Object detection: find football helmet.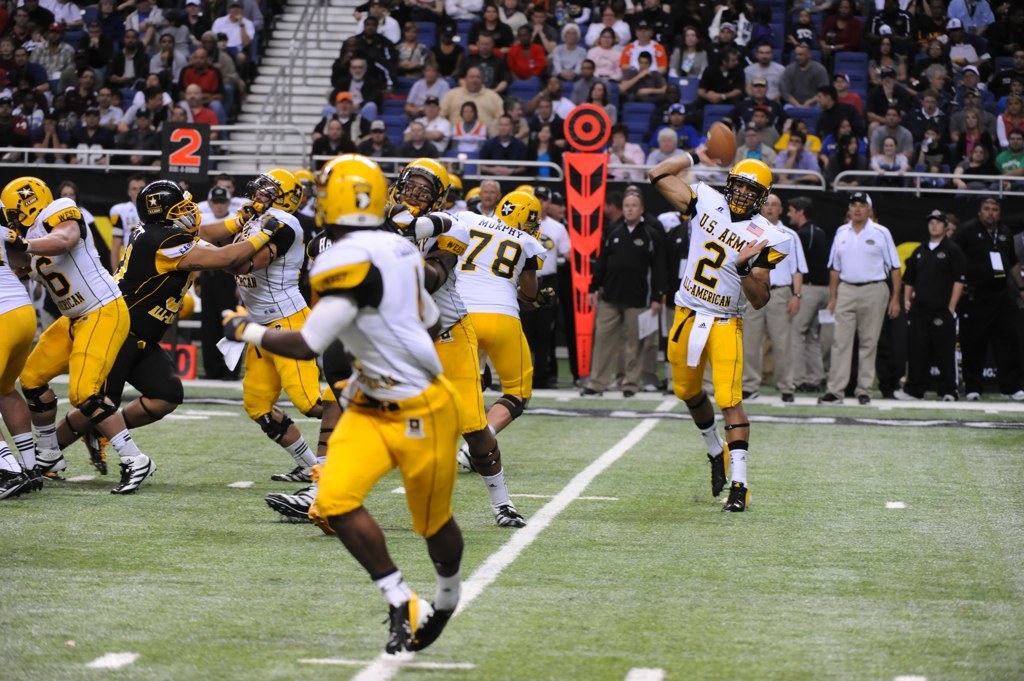
bbox=(390, 155, 445, 223).
